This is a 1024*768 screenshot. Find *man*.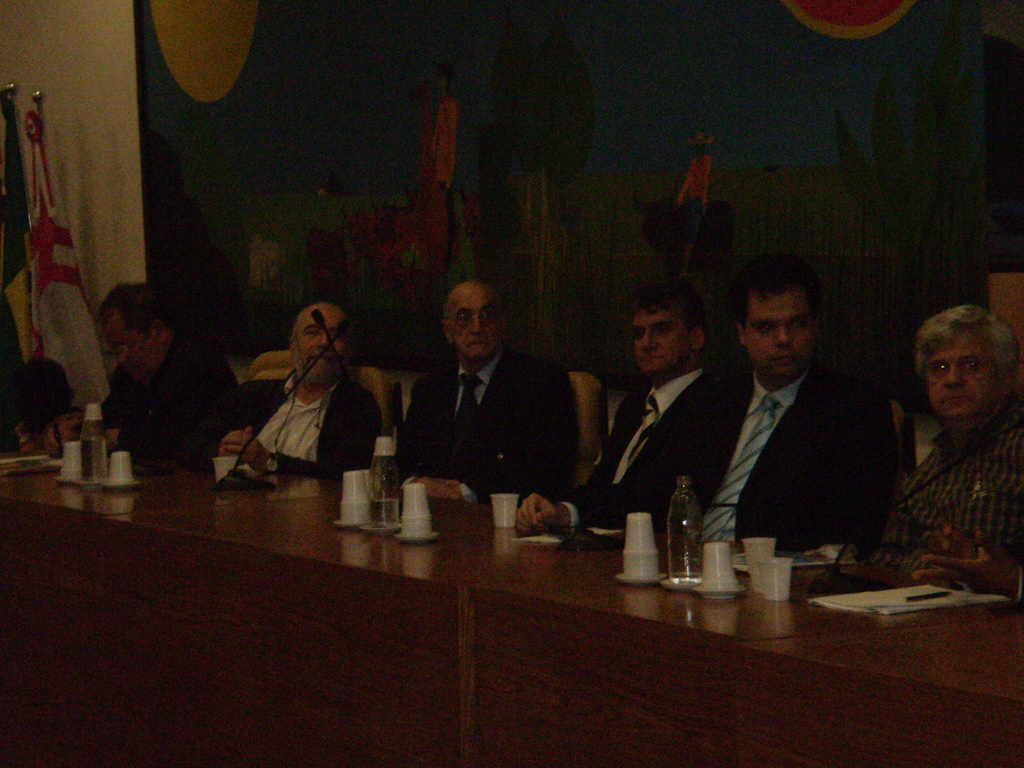
Bounding box: <region>196, 300, 392, 481</region>.
